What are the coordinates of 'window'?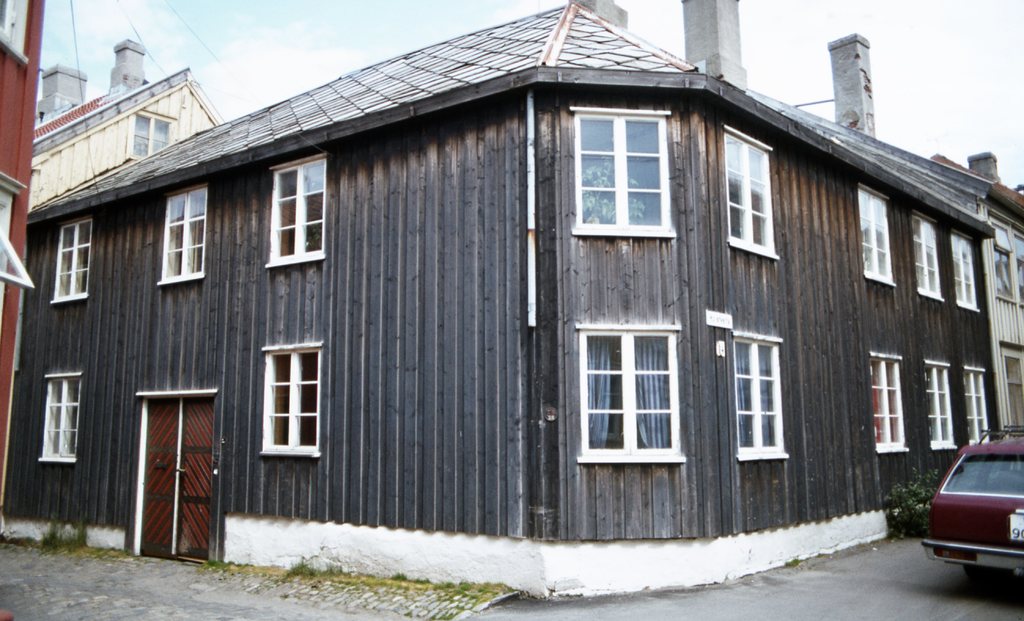
detection(719, 128, 784, 270).
